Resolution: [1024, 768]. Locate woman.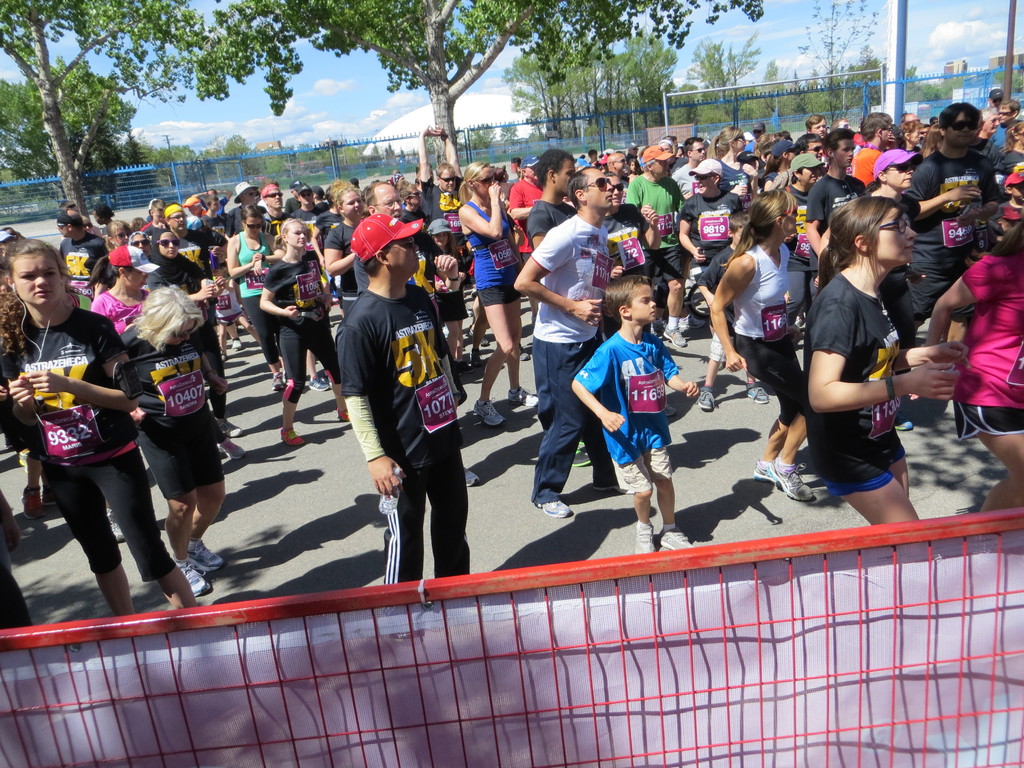
[left=226, top=204, right=283, bottom=390].
